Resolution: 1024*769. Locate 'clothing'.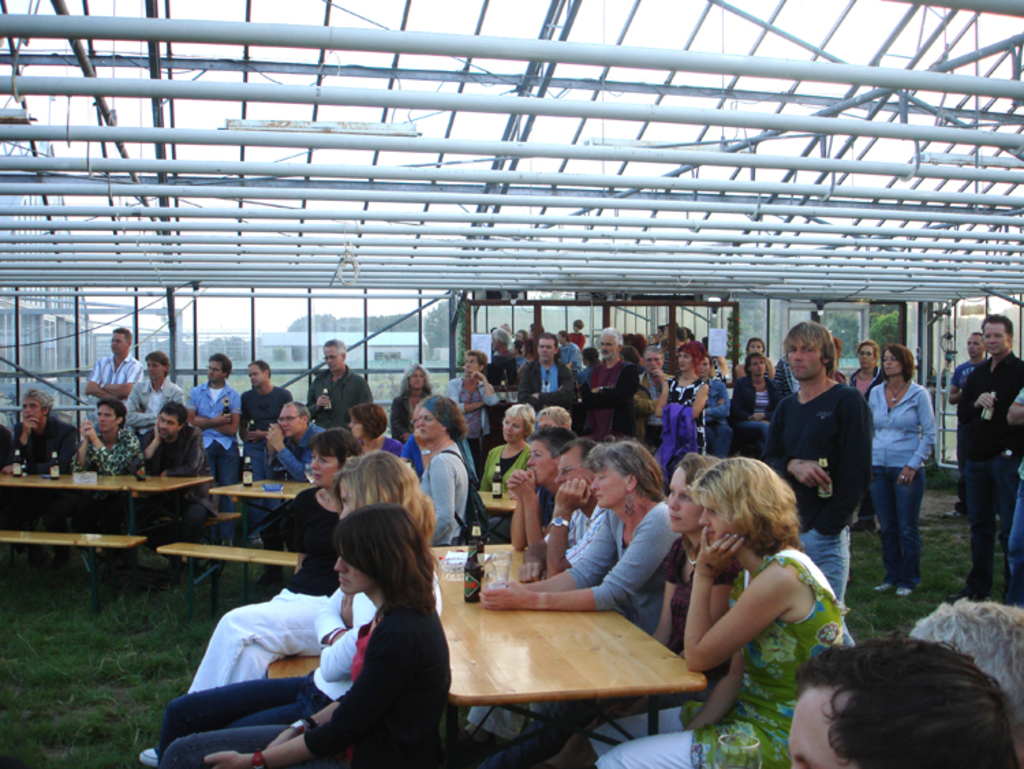
[591,538,739,713].
